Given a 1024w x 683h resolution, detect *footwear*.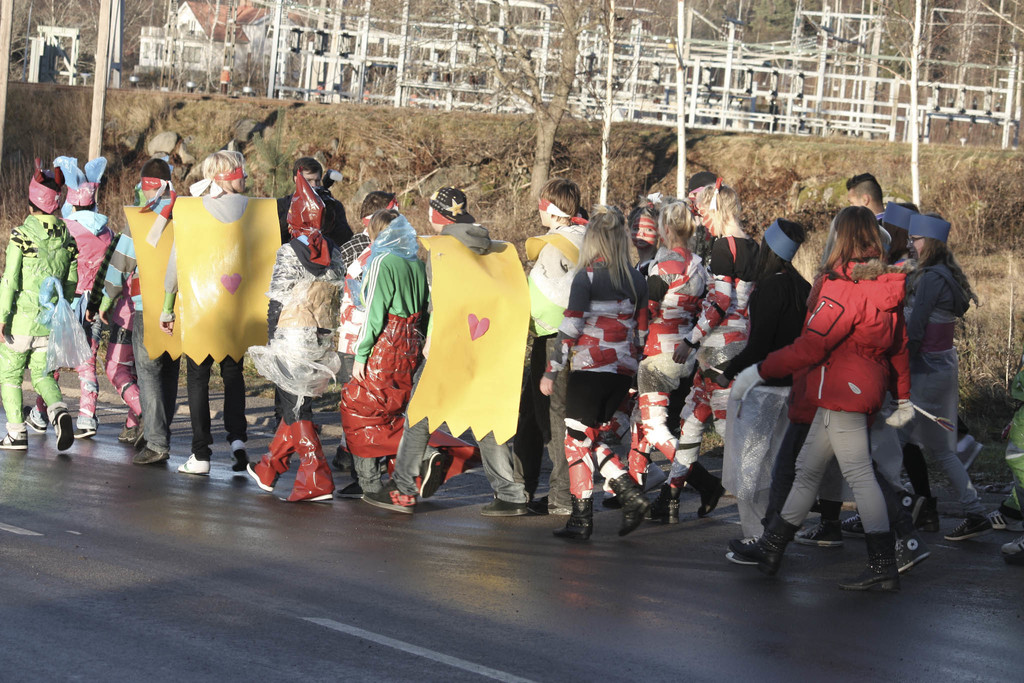
locate(794, 520, 840, 544).
